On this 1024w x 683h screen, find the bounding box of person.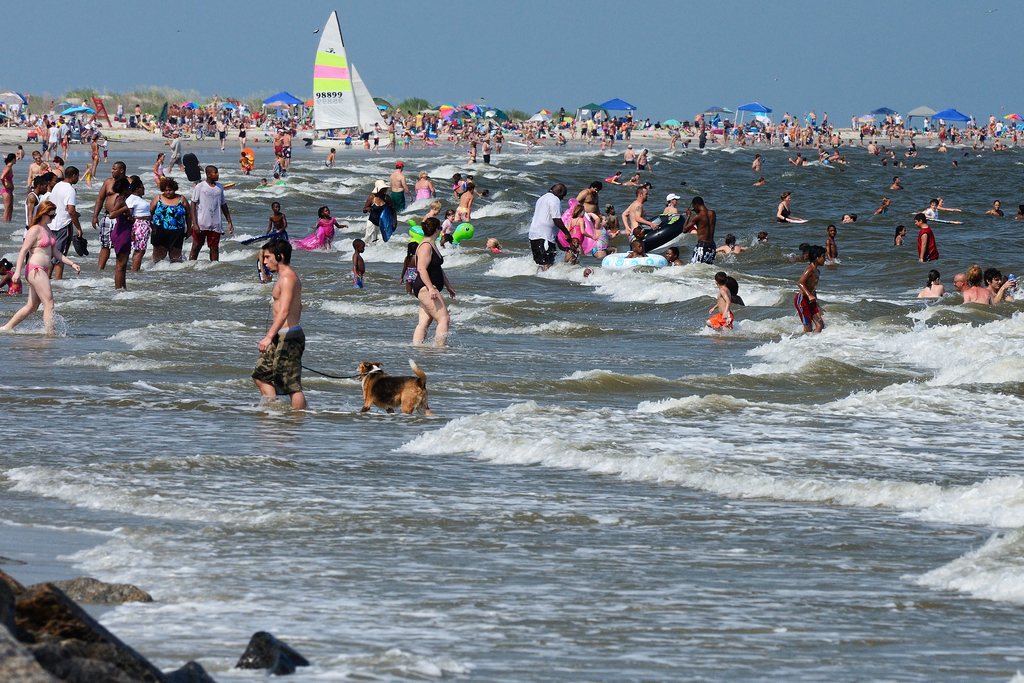
Bounding box: BBox(255, 181, 270, 186).
